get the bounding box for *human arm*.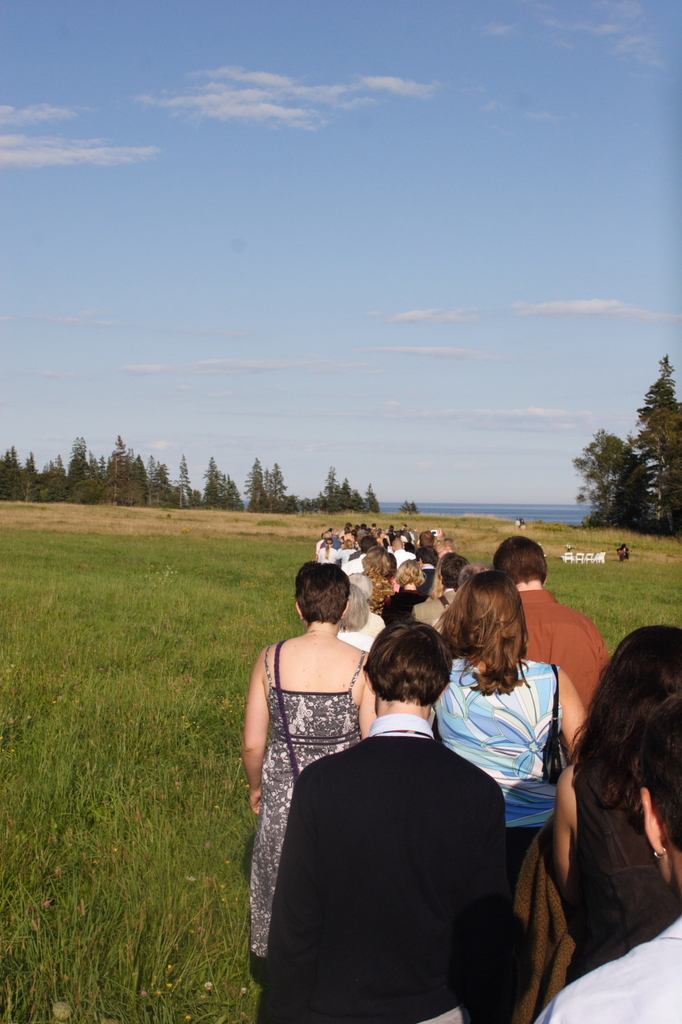
bbox(238, 643, 270, 818).
